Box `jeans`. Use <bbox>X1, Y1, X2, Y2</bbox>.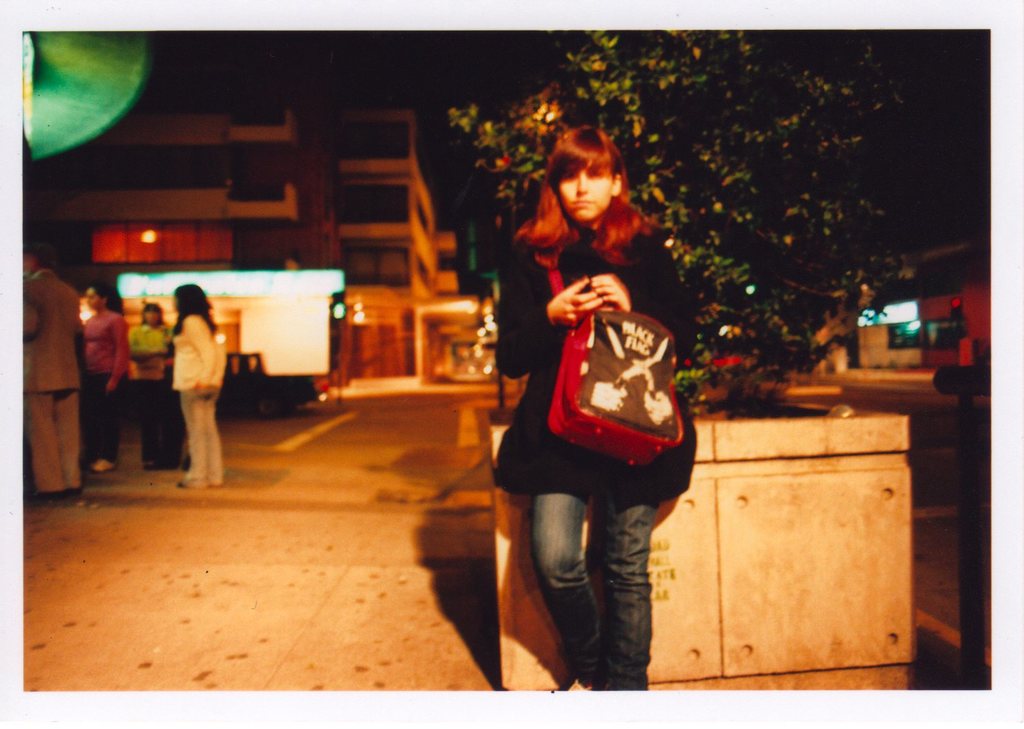
<bbox>82, 378, 134, 458</bbox>.
